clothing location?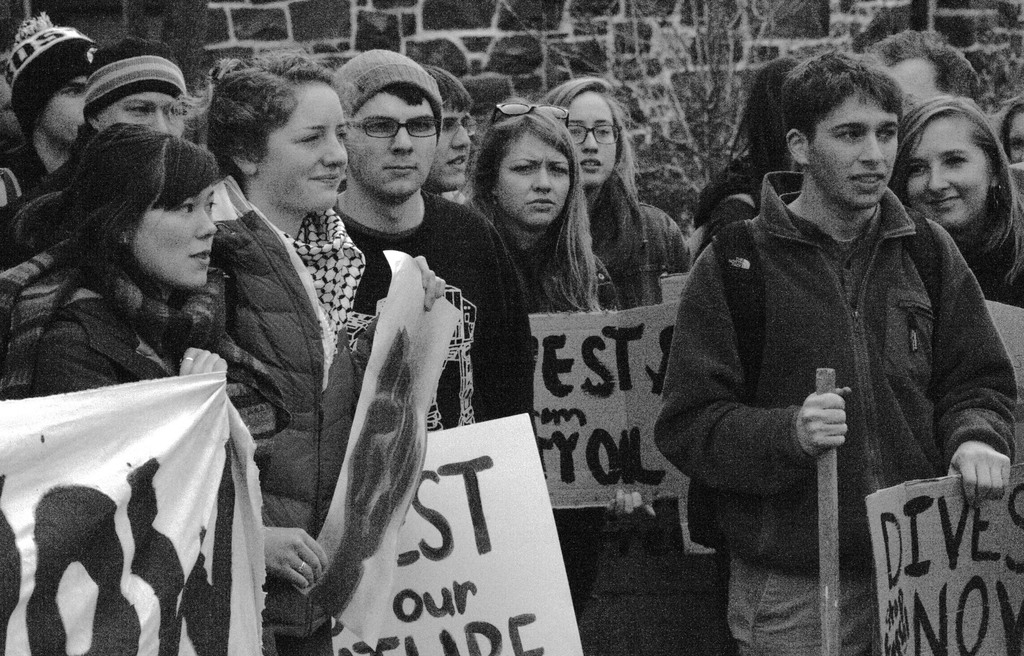
(0,196,219,389)
